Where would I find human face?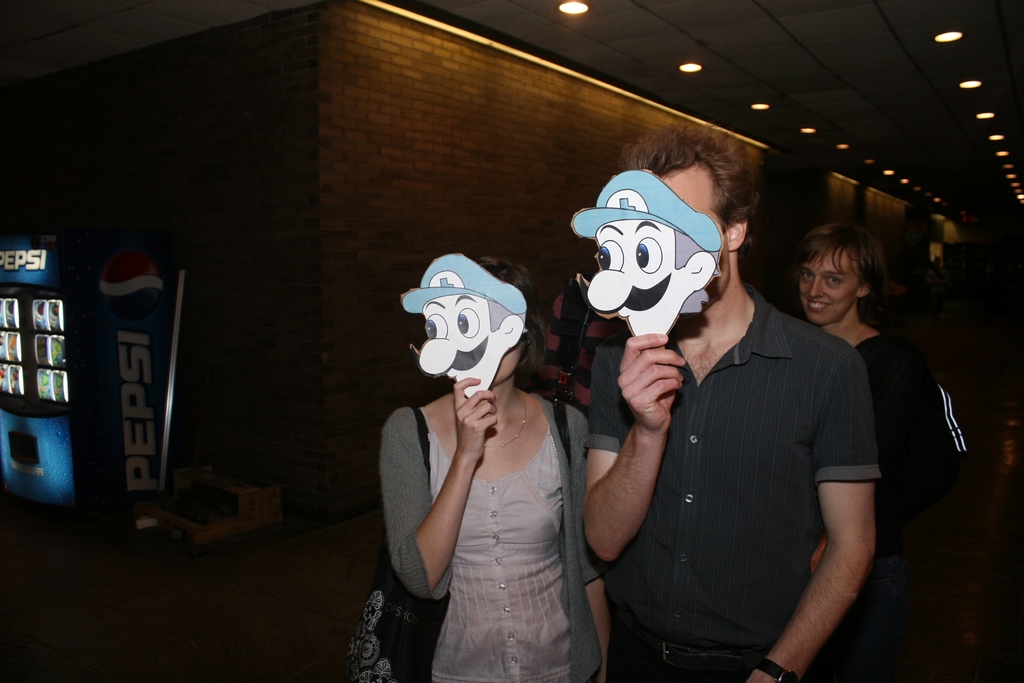
At (left=662, top=163, right=732, bottom=298).
